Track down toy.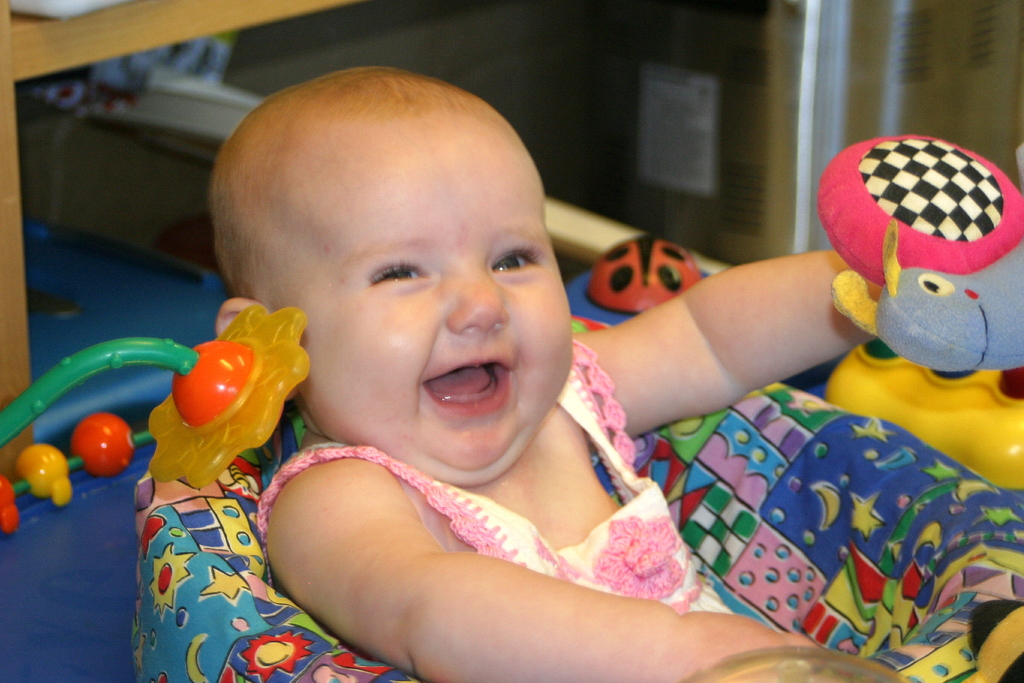
Tracked to bbox=(0, 413, 154, 530).
